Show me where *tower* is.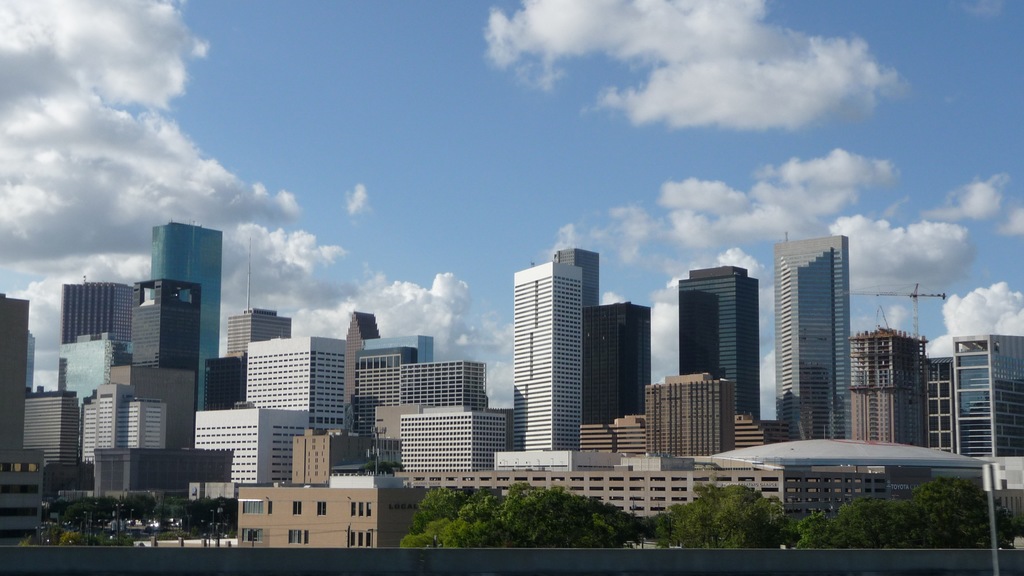
*tower* is at Rect(498, 227, 616, 439).
